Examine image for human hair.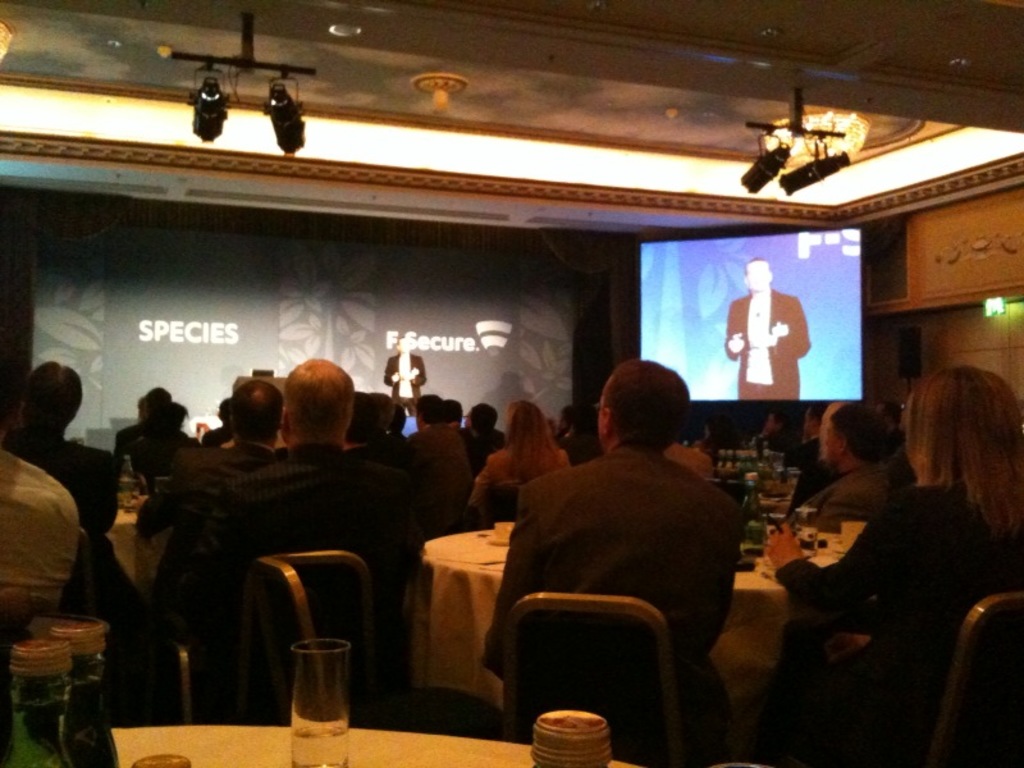
Examination result: 343/393/380/449.
